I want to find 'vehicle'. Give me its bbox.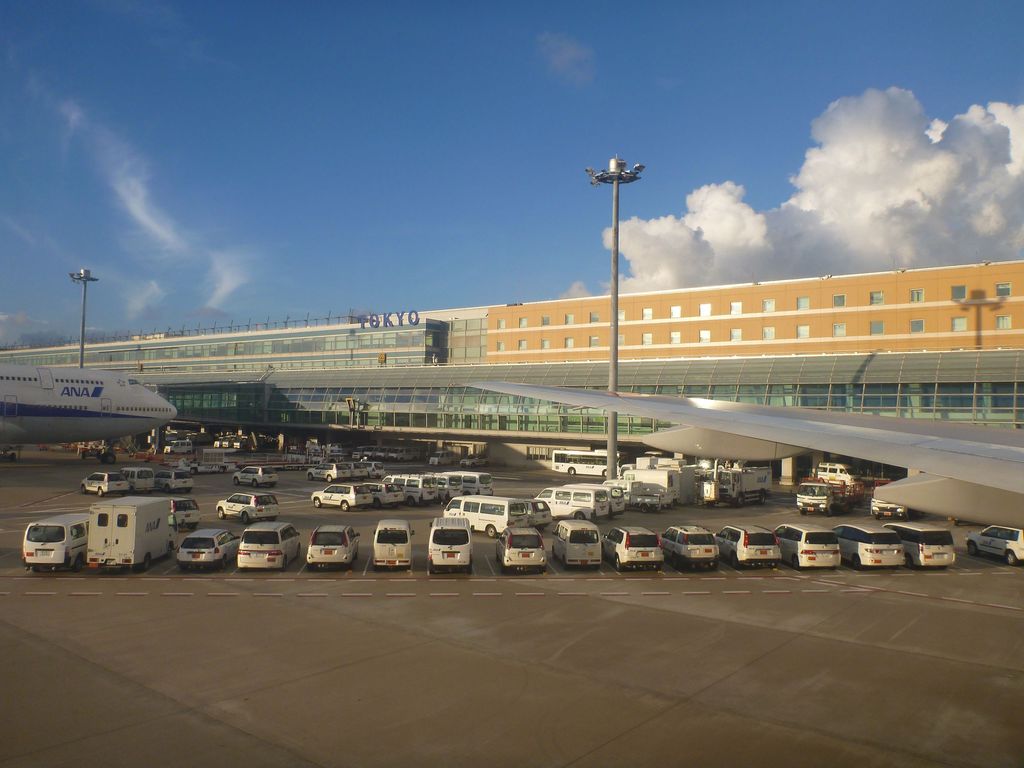
bbox=[373, 447, 388, 463].
